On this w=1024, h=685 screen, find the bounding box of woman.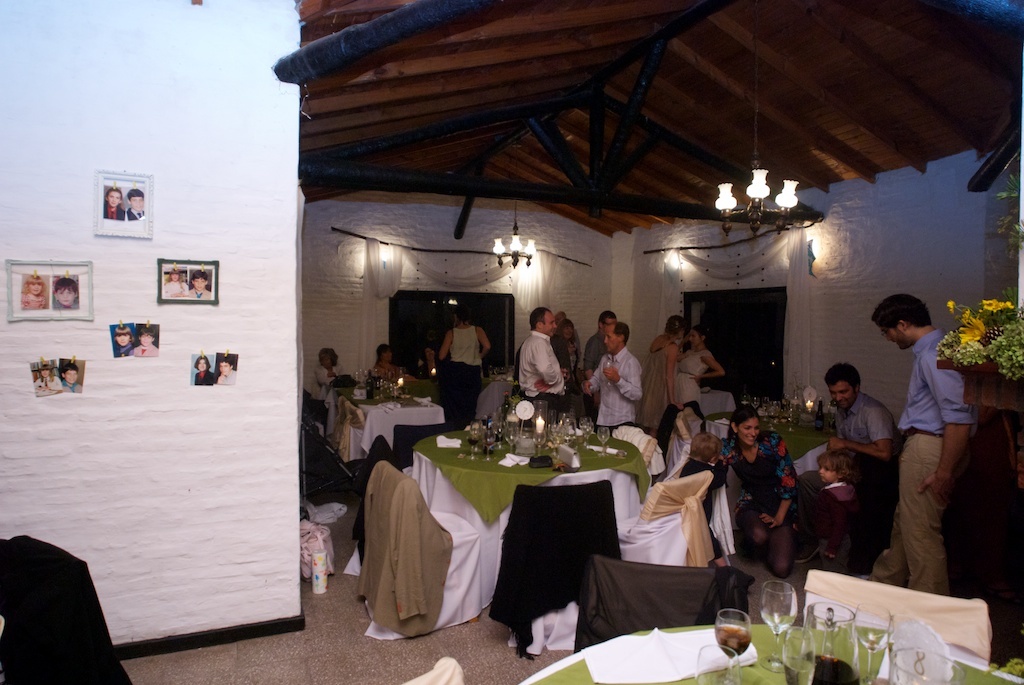
Bounding box: box(373, 342, 397, 371).
